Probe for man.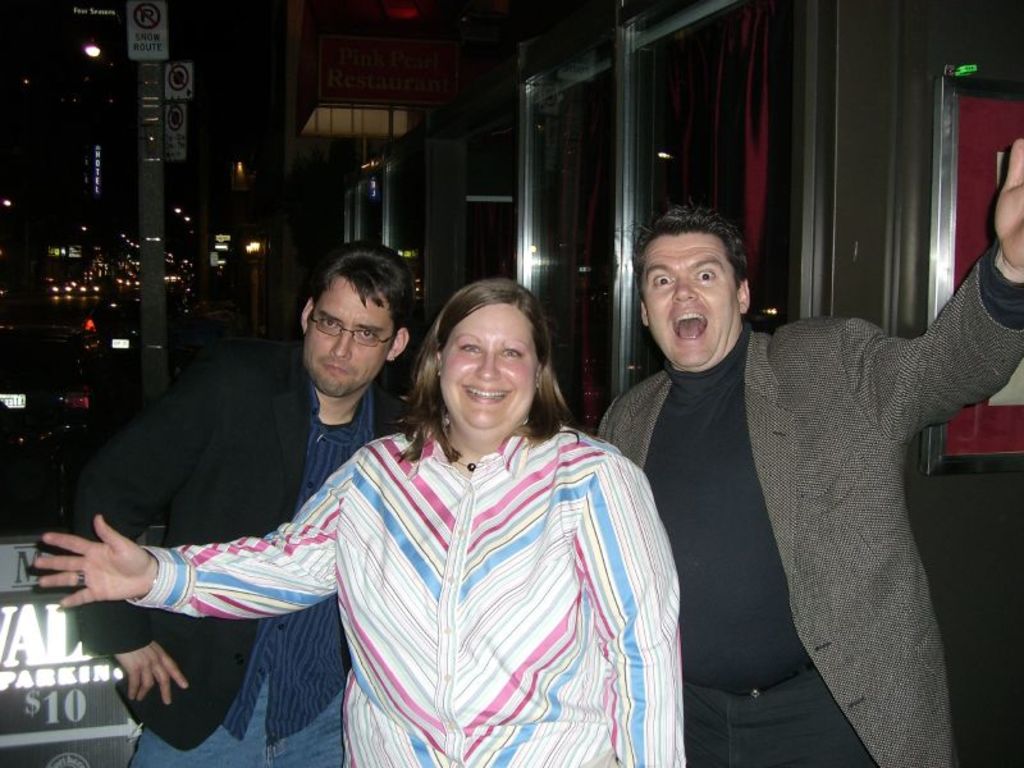
Probe result: 60/234/438/767.
